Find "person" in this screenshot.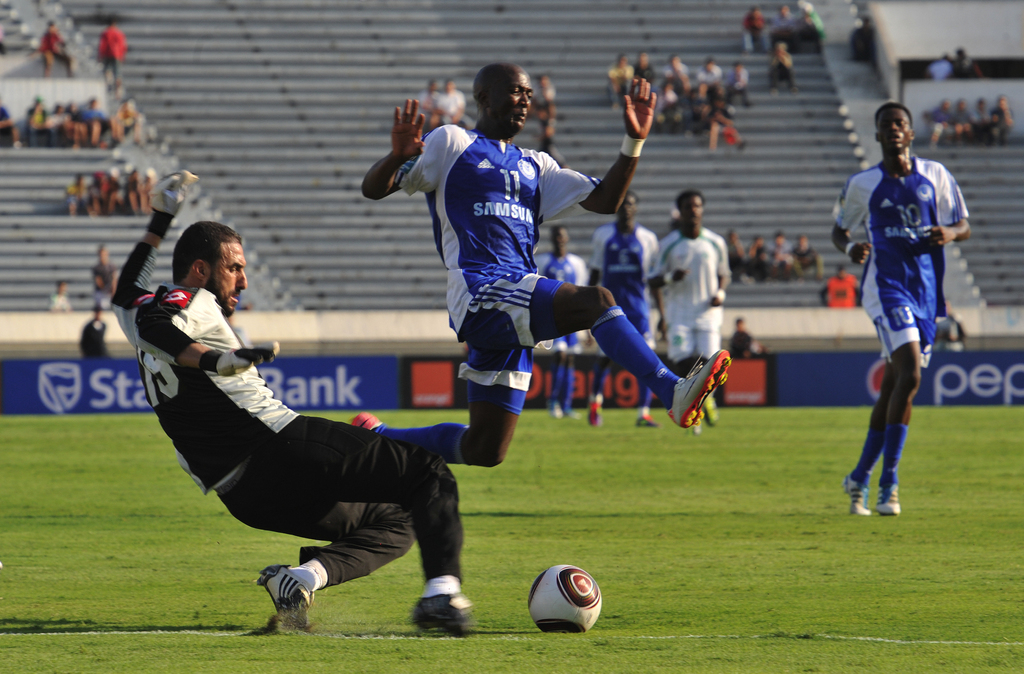
The bounding box for "person" is [x1=923, y1=54, x2=947, y2=85].
